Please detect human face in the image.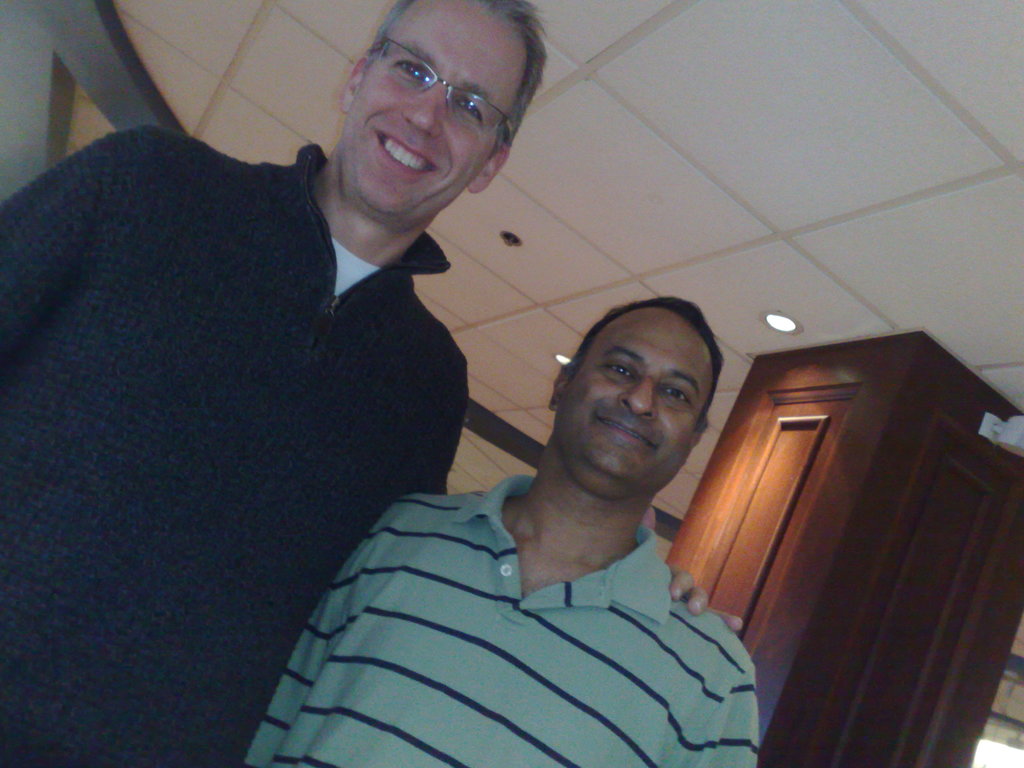
[left=552, top=300, right=698, bottom=481].
